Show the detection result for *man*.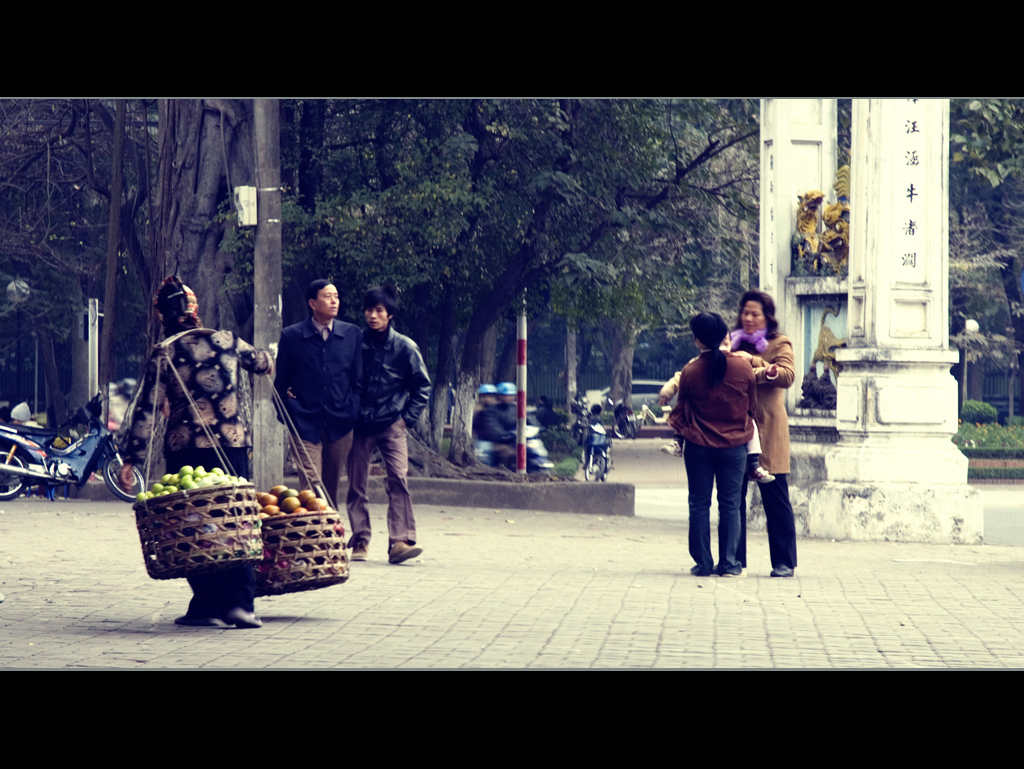
bbox(348, 286, 425, 568).
